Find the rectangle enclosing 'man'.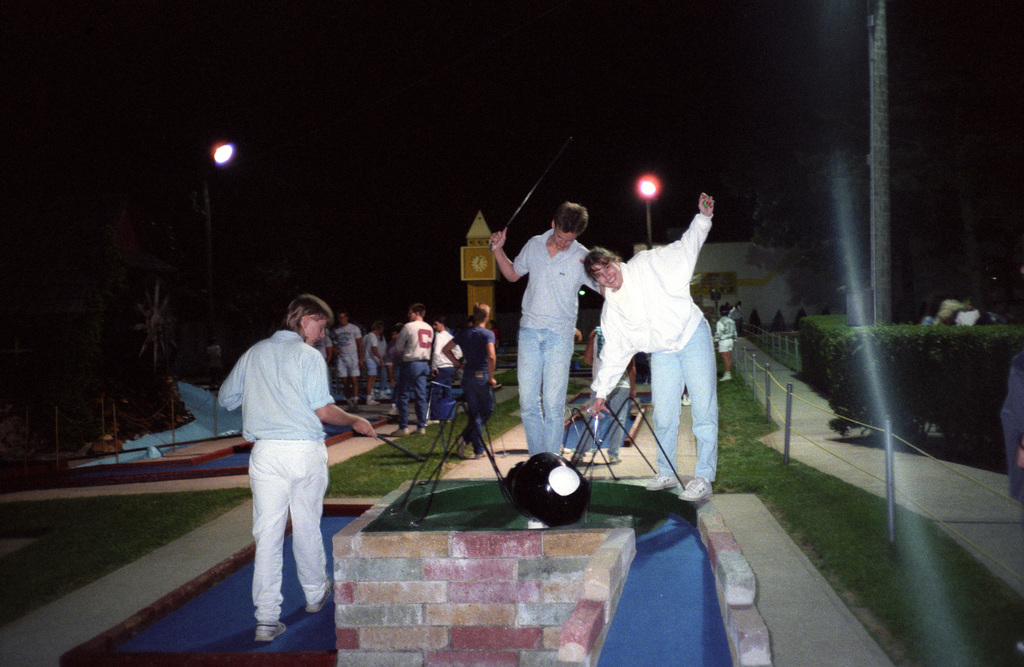
<region>398, 303, 431, 433</region>.
